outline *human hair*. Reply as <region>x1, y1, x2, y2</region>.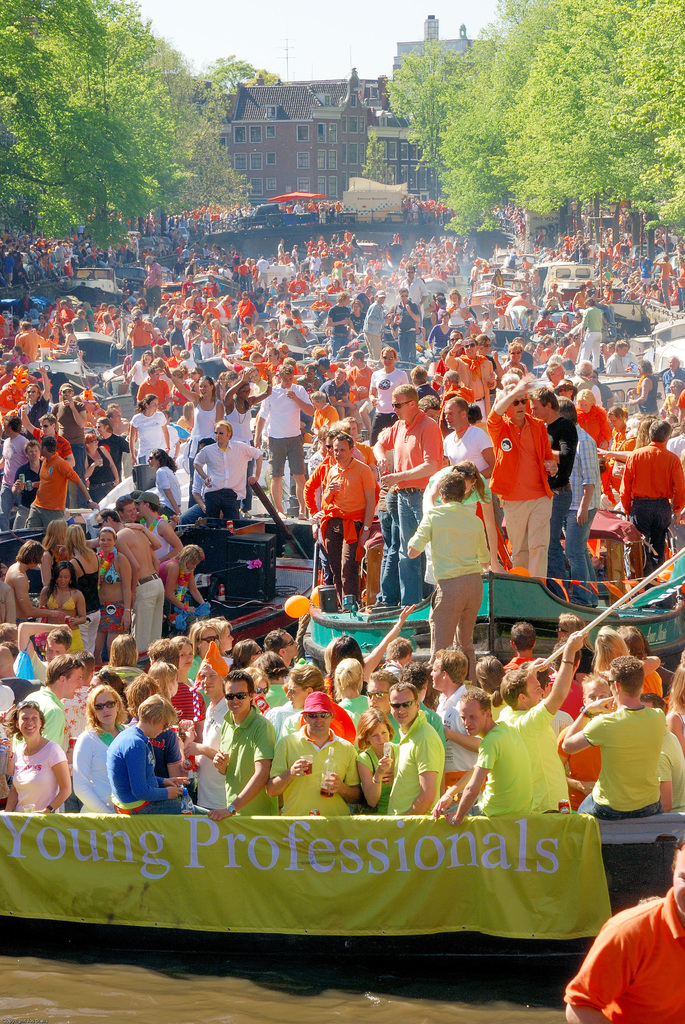
<region>441, 652, 468, 685</region>.
